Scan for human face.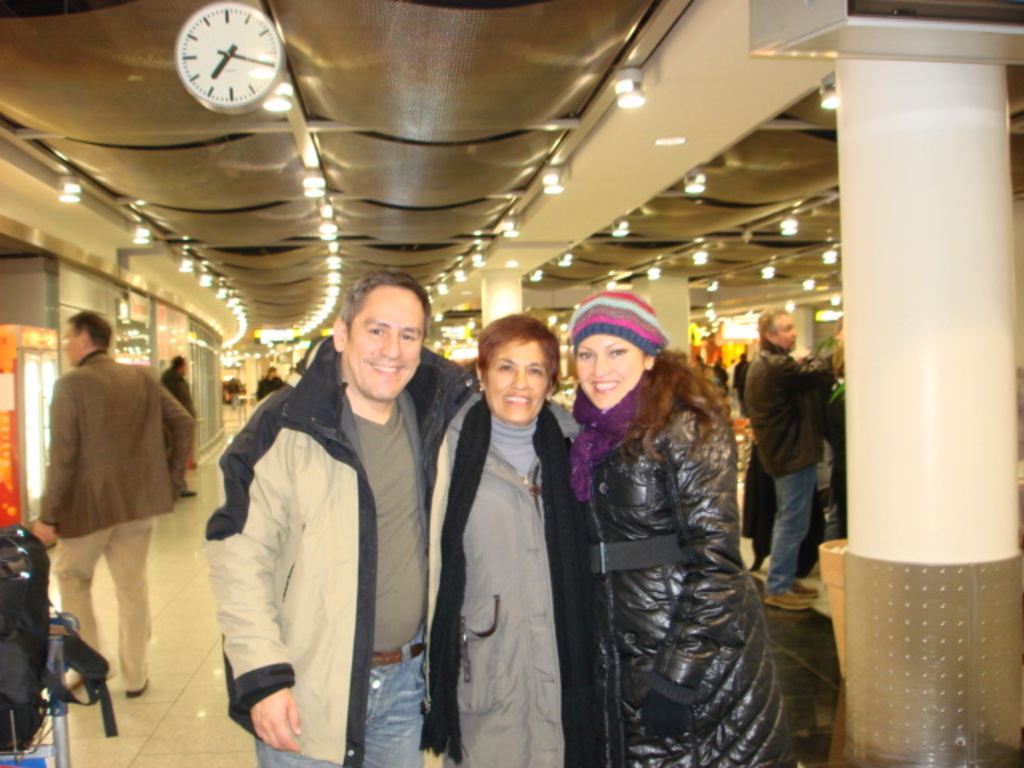
Scan result: 571/328/642/403.
